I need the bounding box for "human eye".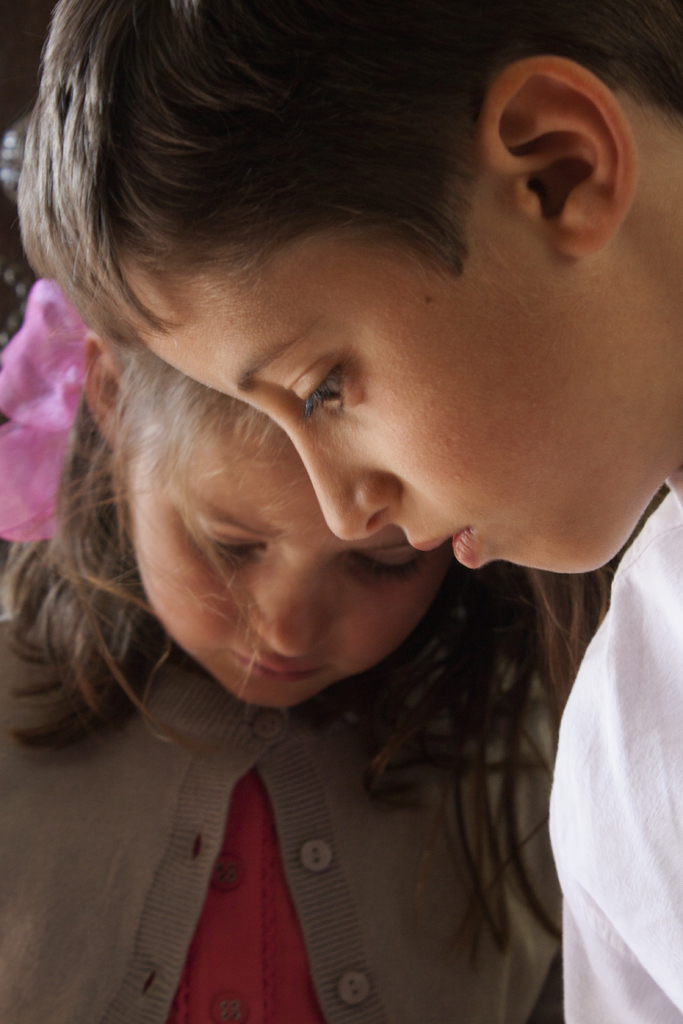
Here it is: x1=195, y1=522, x2=263, y2=557.
